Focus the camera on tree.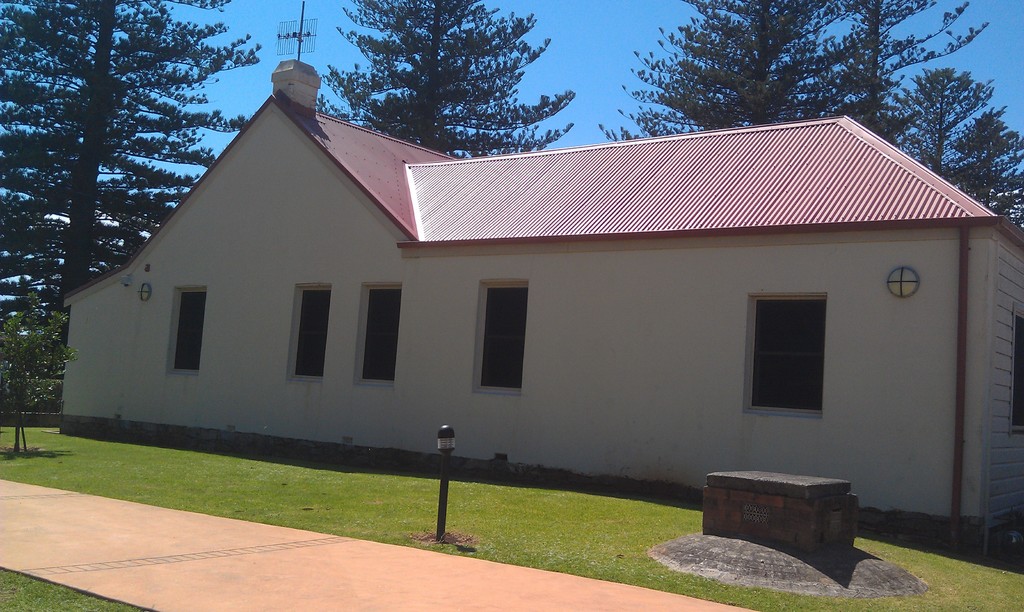
Focus region: box=[0, 0, 262, 385].
